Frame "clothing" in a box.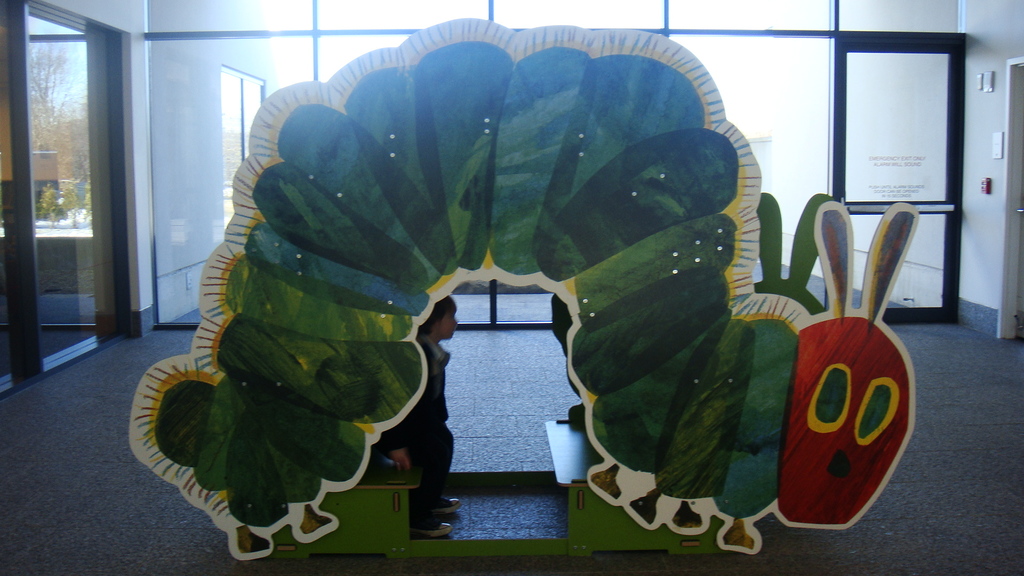
bbox=[371, 333, 455, 532].
